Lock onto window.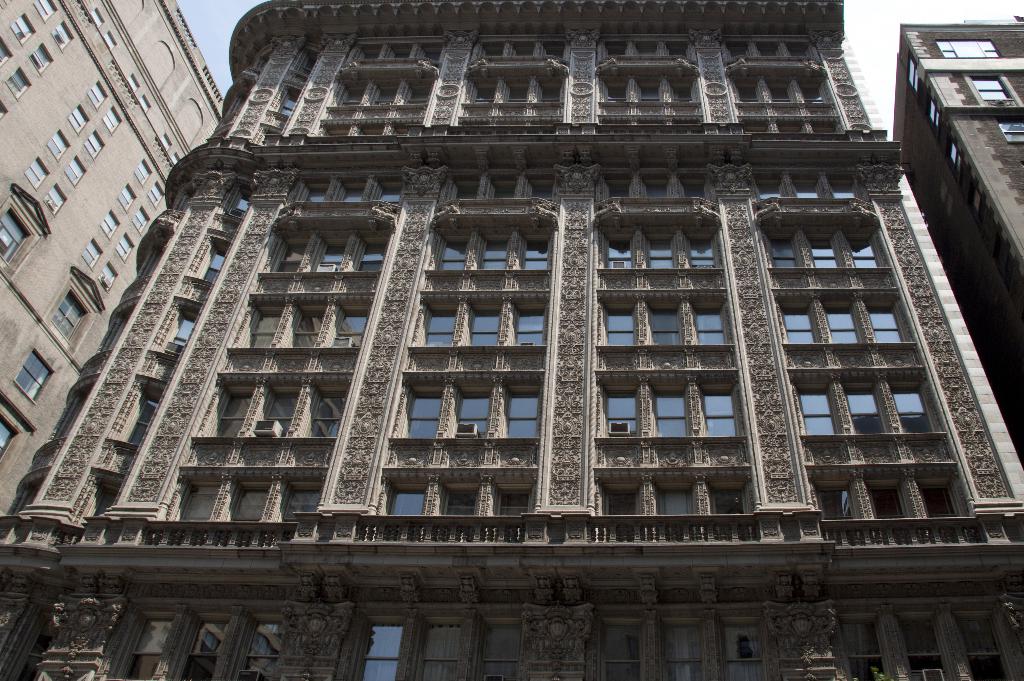
Locked: Rect(97, 263, 120, 293).
